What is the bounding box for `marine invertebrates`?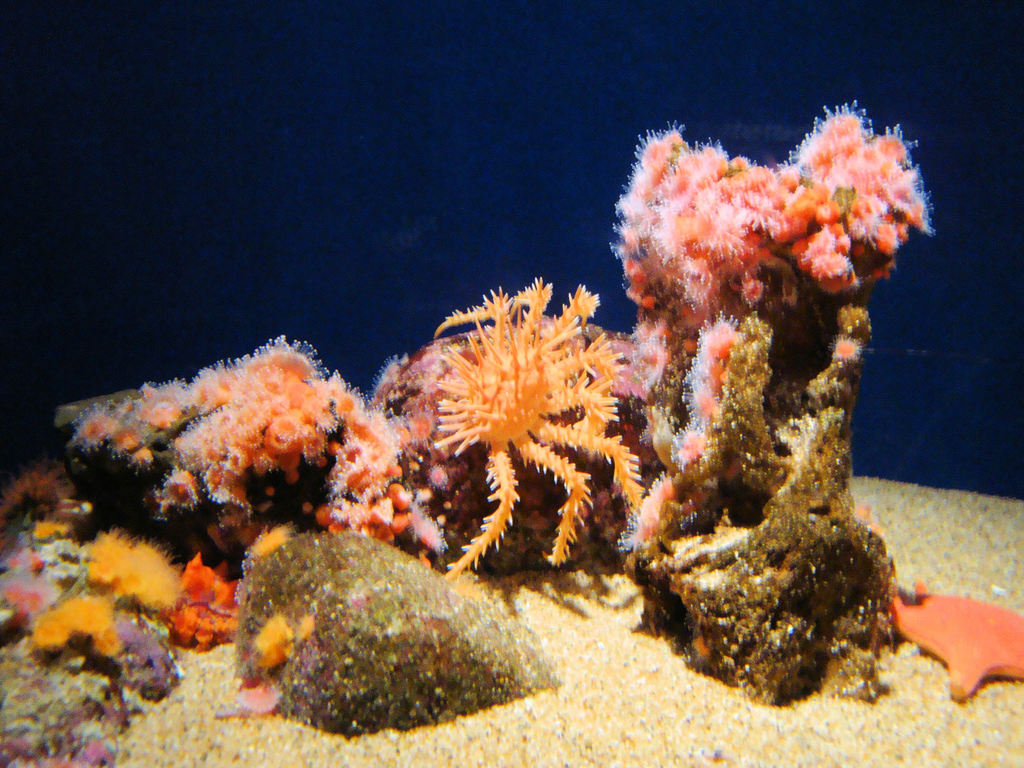
box(404, 269, 634, 572).
